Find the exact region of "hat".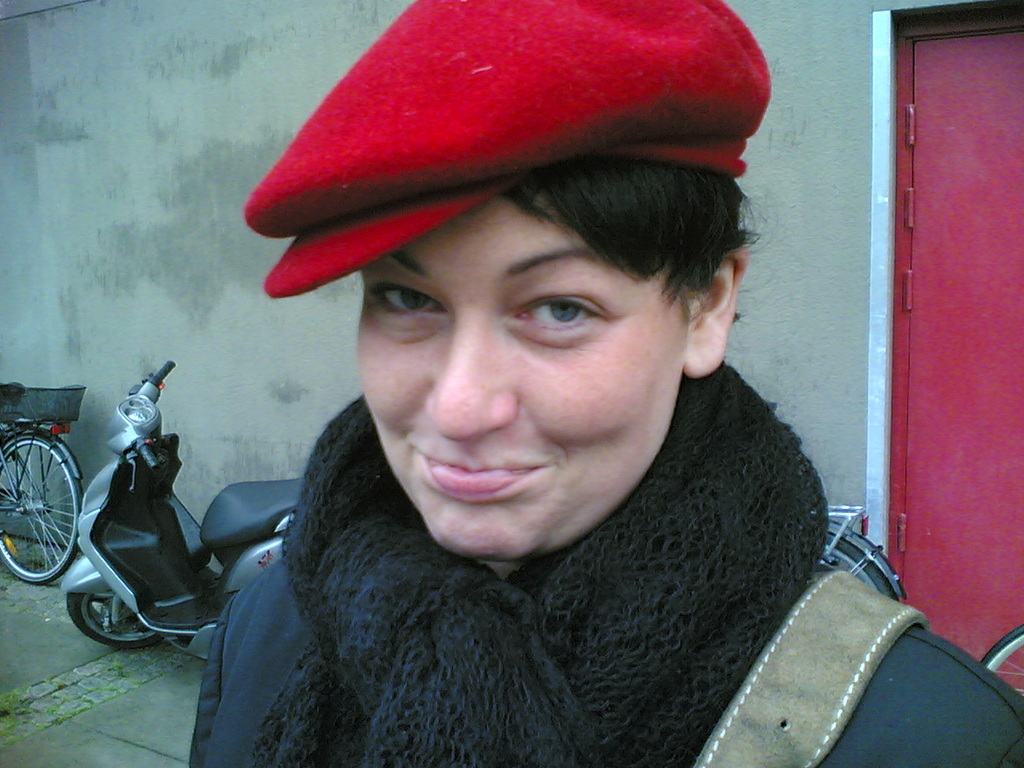
Exact region: [245, 0, 769, 297].
